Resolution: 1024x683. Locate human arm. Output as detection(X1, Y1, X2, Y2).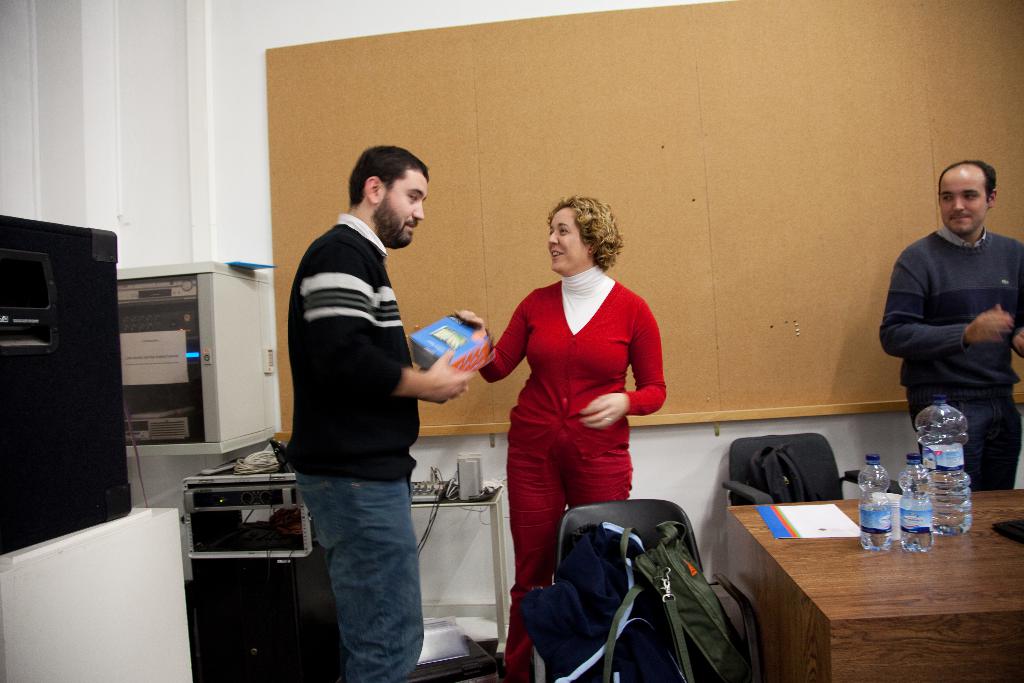
detection(1012, 321, 1023, 363).
